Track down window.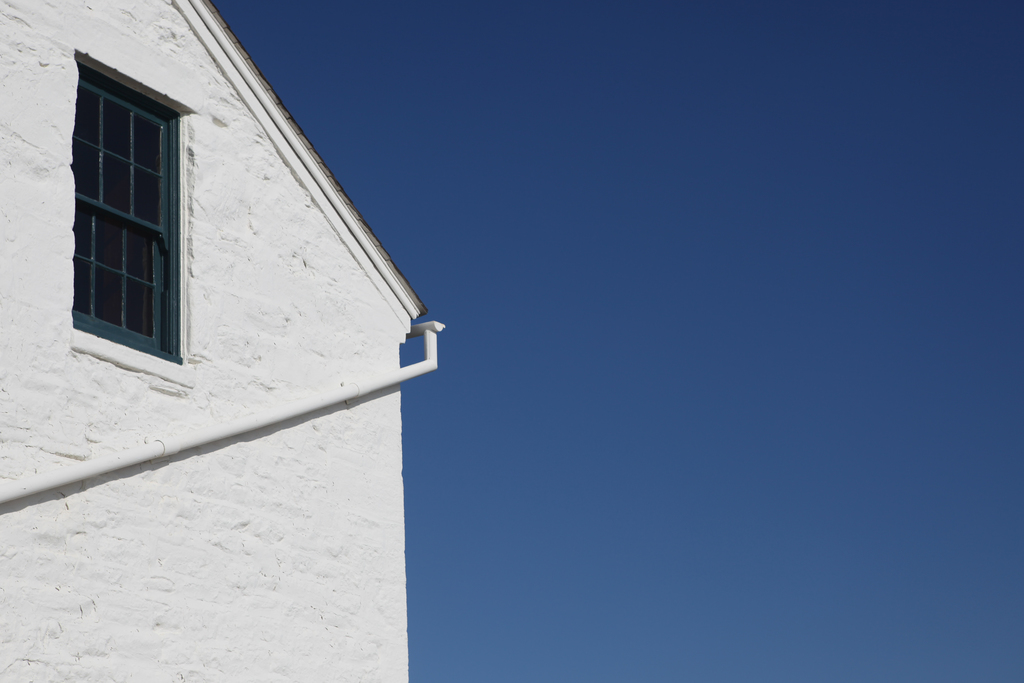
Tracked to BBox(58, 47, 179, 363).
